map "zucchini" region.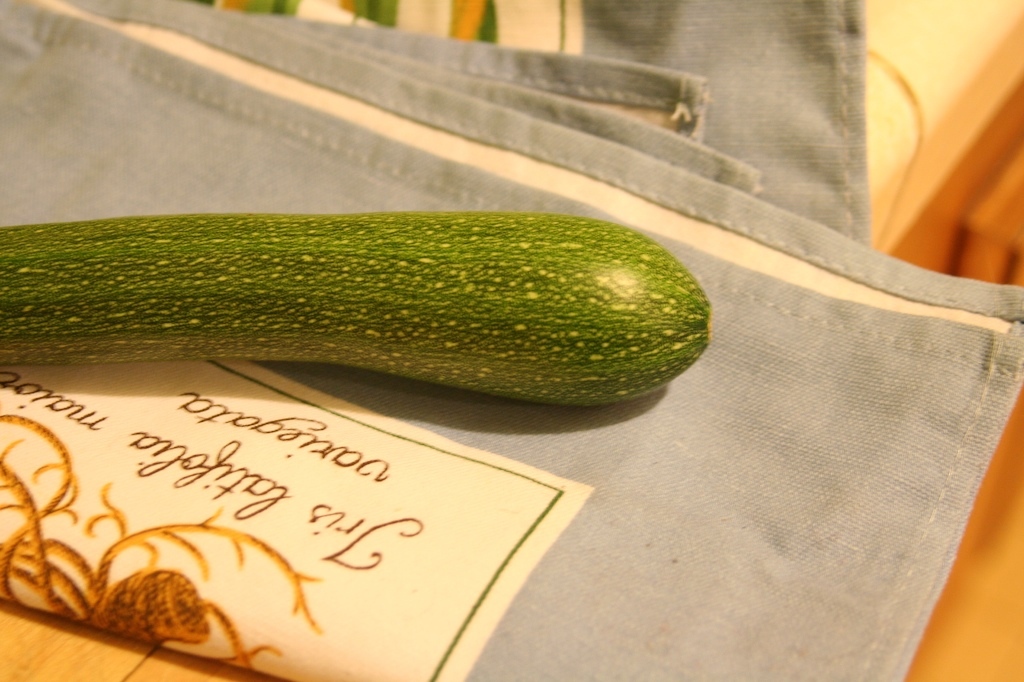
Mapped to [left=0, top=201, right=721, bottom=409].
